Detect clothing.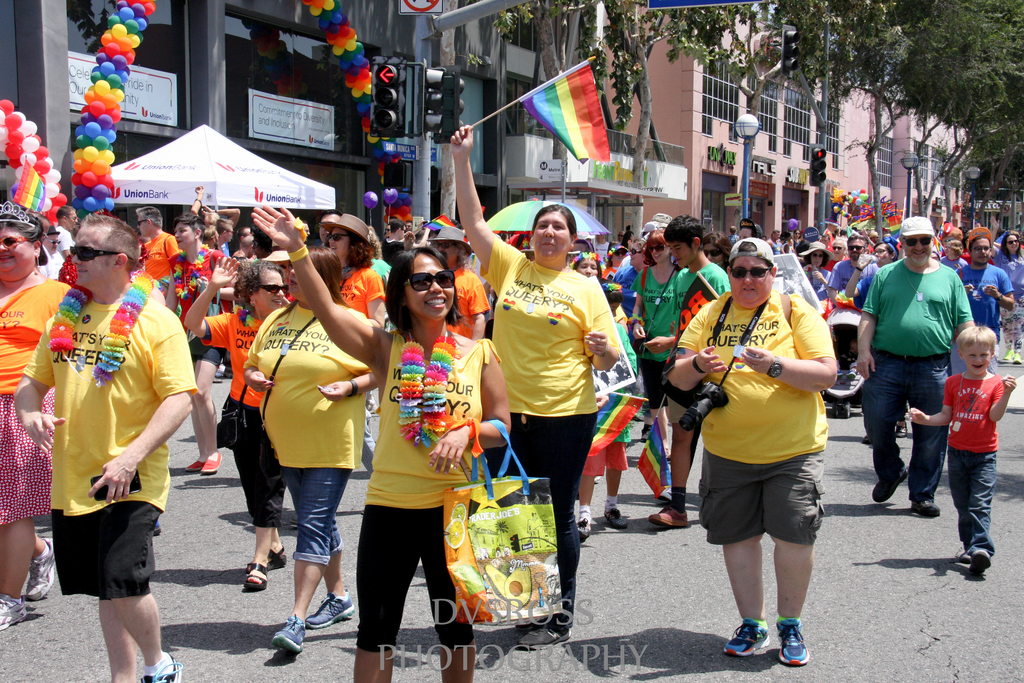
Detected at 635:267:707:445.
